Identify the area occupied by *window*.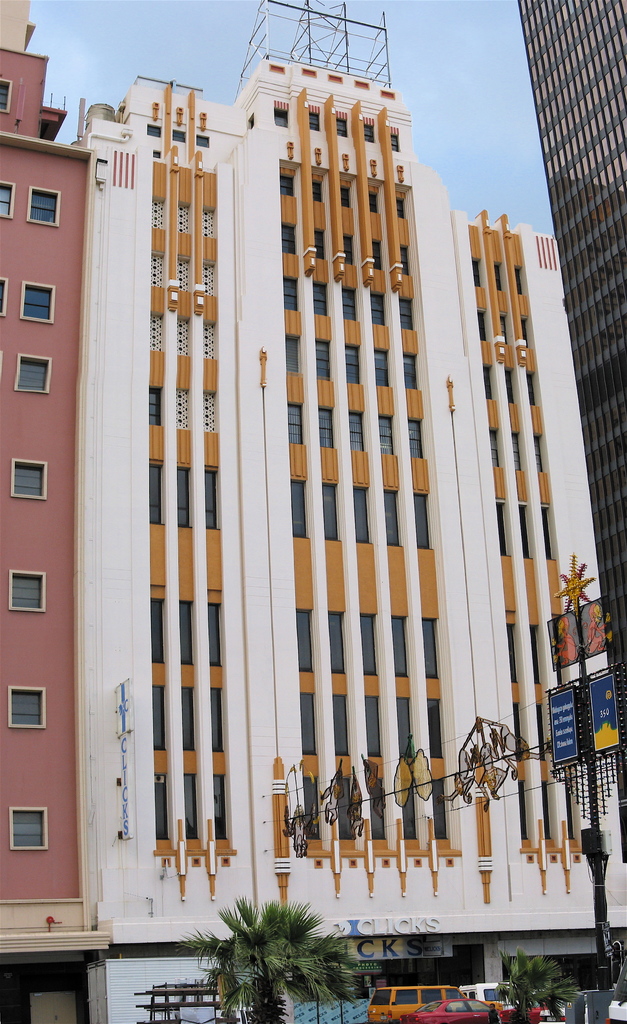
Area: pyautogui.locateOnScreen(342, 175, 354, 209).
